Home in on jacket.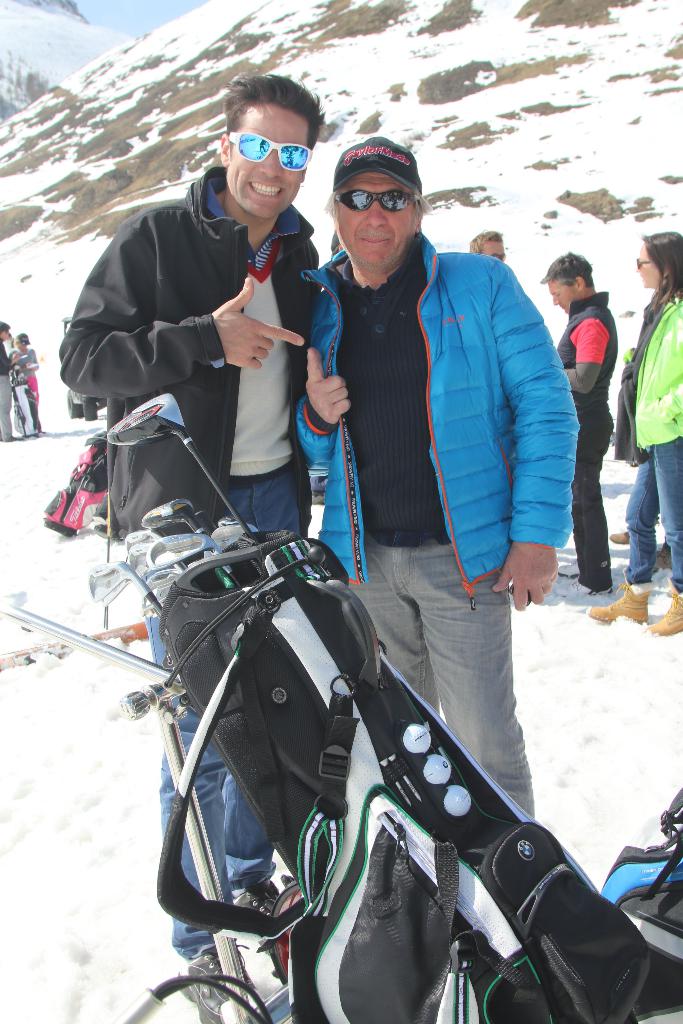
Homed in at locate(48, 161, 313, 547).
